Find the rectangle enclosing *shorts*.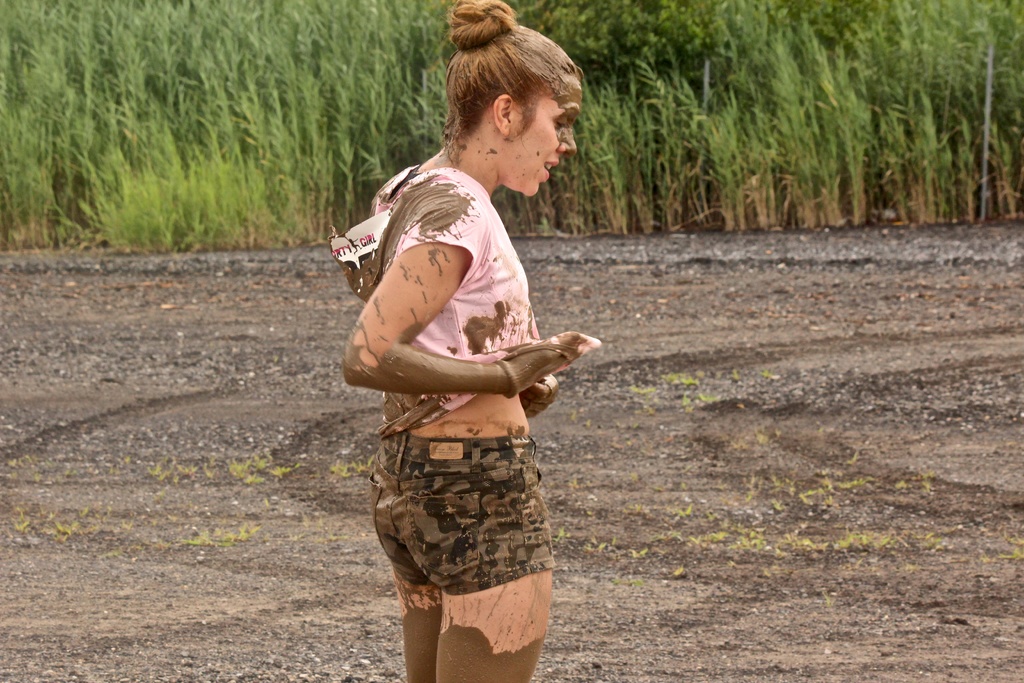
(x1=377, y1=443, x2=561, y2=602).
